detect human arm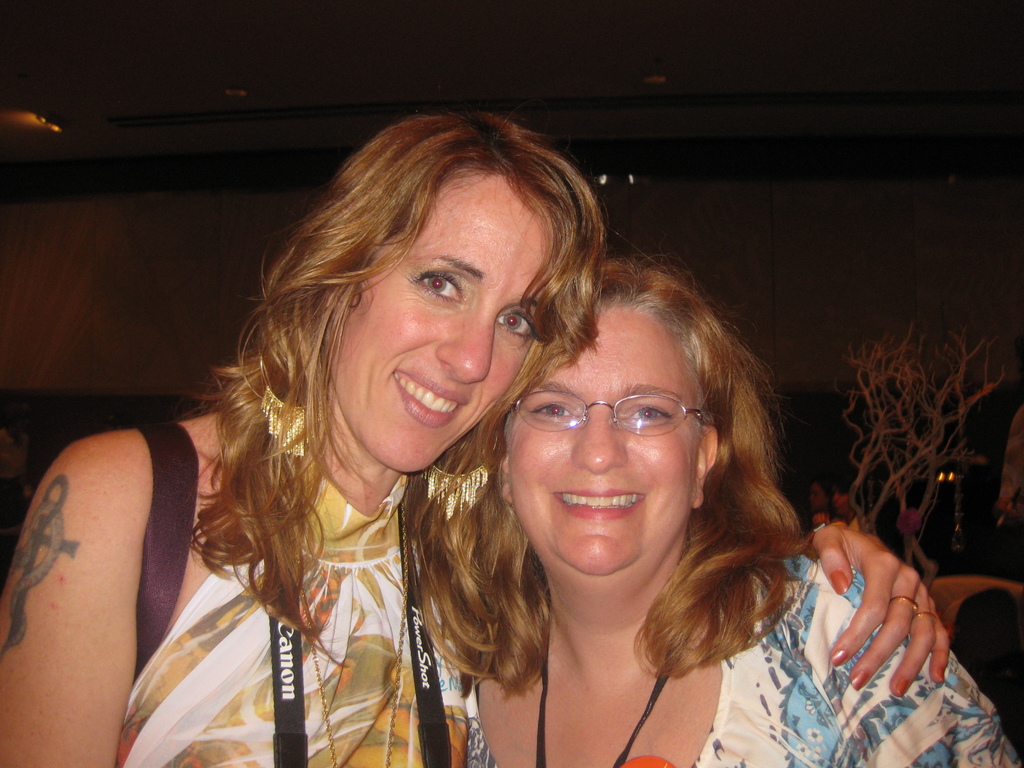
BBox(801, 522, 950, 701)
